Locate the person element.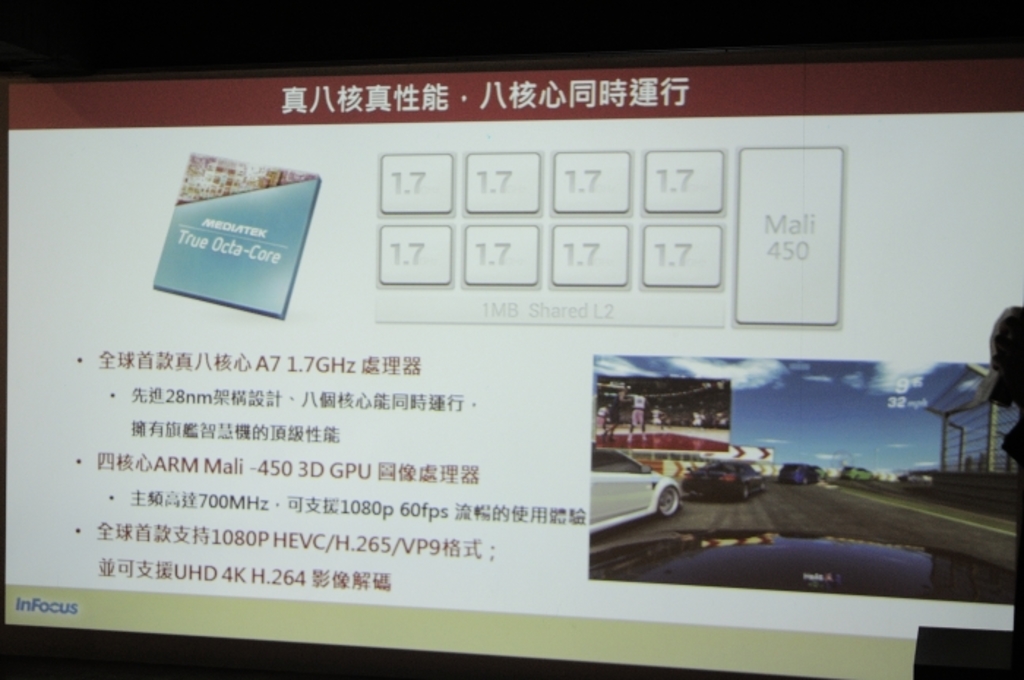
Element bbox: x1=592, y1=395, x2=623, y2=447.
